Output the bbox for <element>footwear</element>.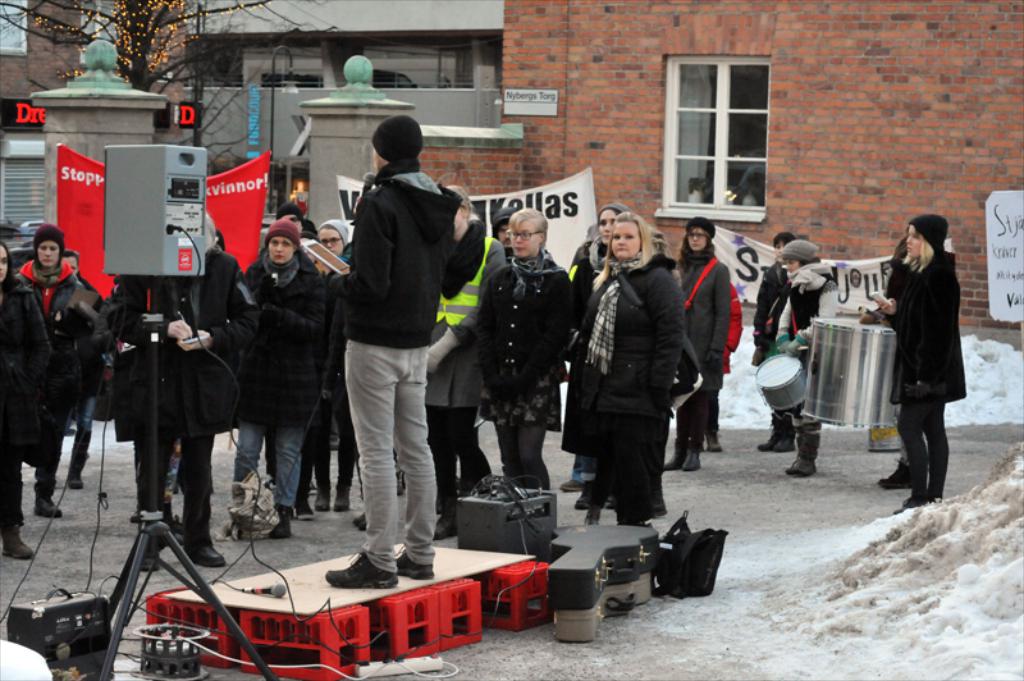
BBox(760, 407, 786, 451).
